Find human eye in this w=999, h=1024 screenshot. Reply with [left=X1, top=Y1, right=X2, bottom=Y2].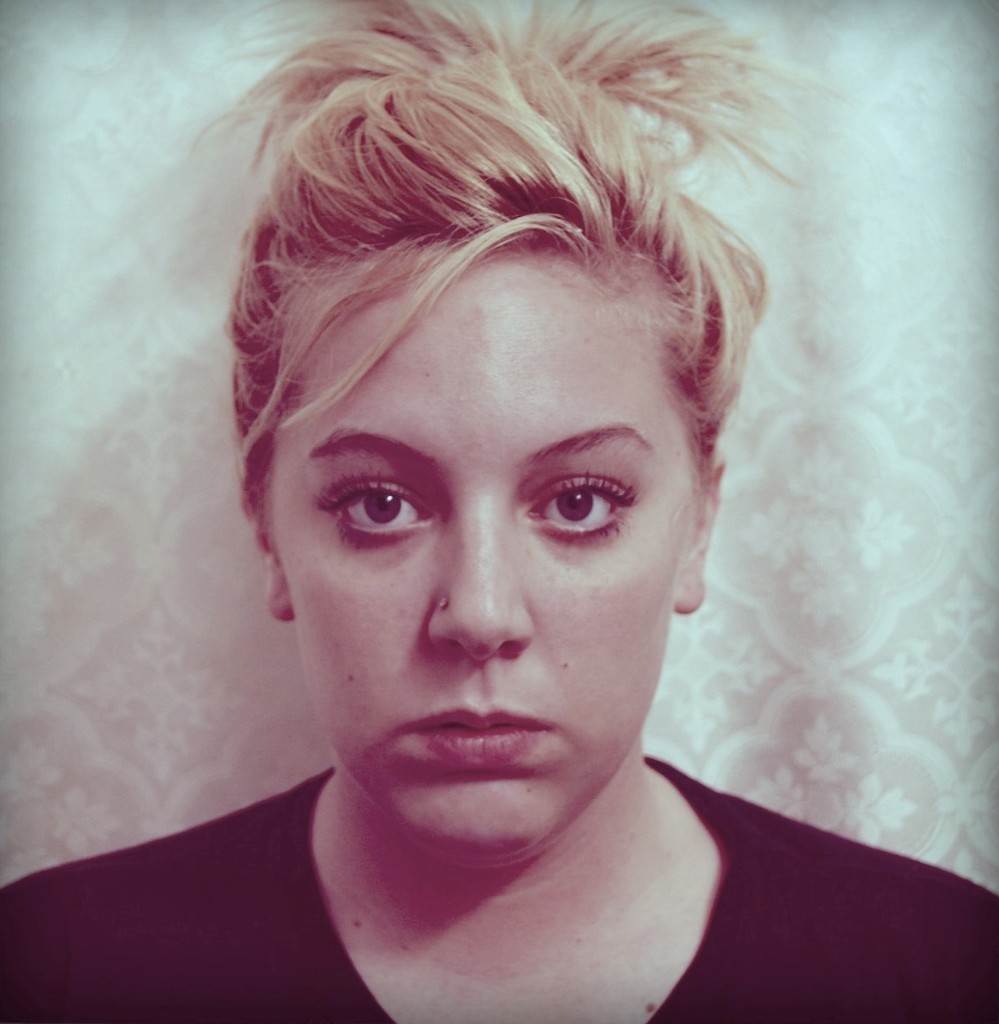
[left=309, top=467, right=439, bottom=553].
